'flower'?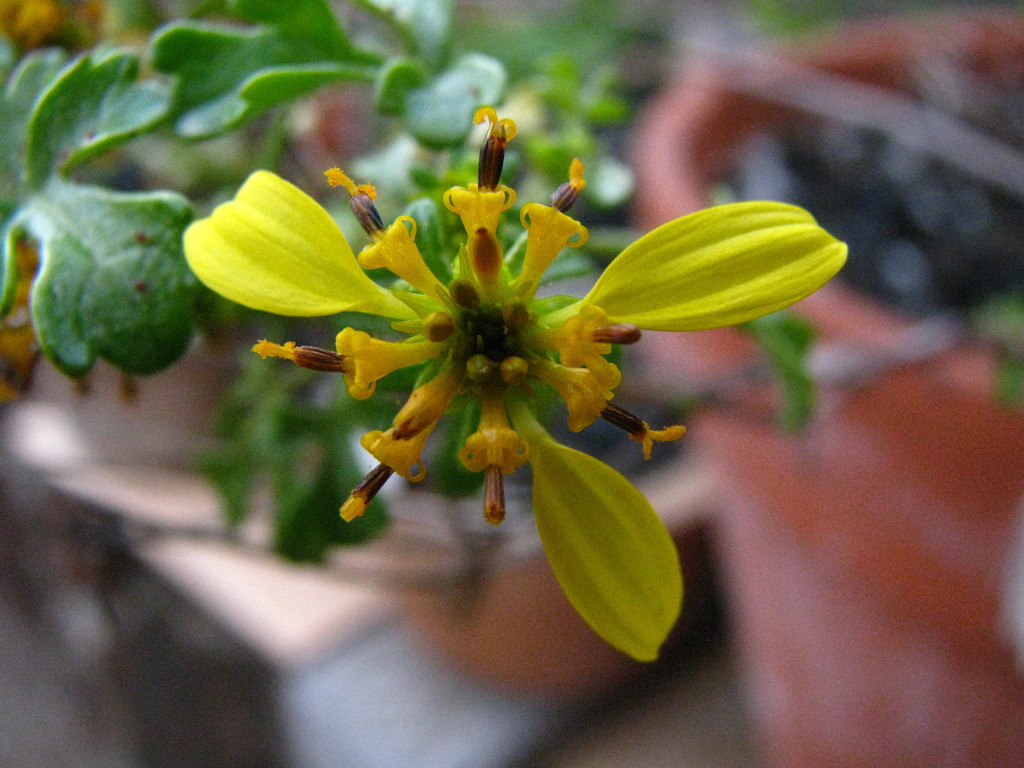
179/106/850/659
